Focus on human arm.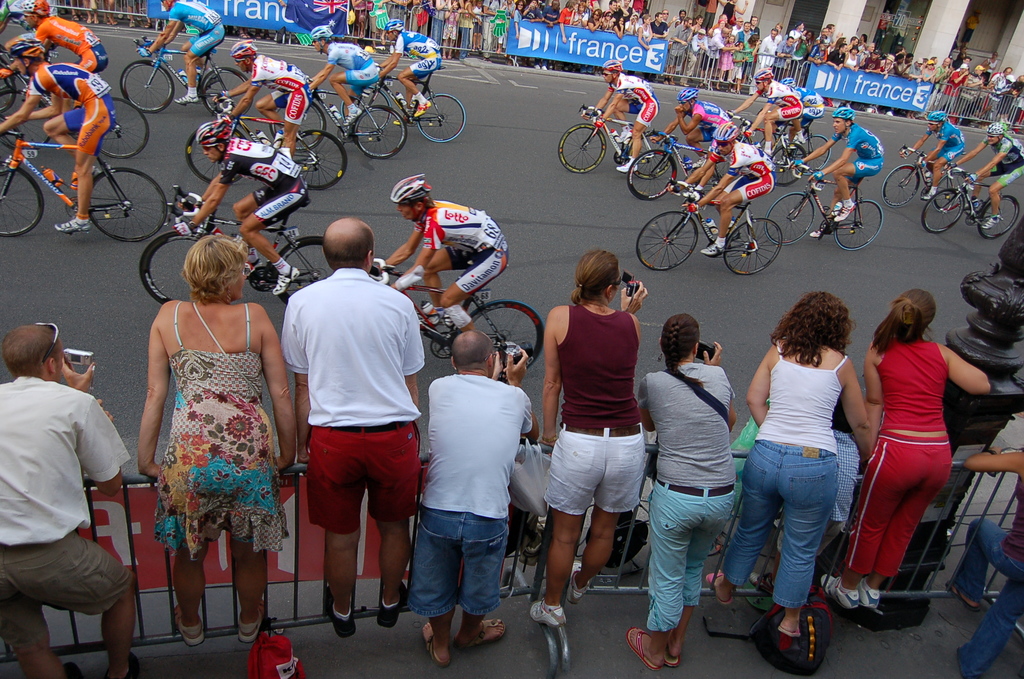
Focused at (x1=776, y1=40, x2=782, y2=56).
